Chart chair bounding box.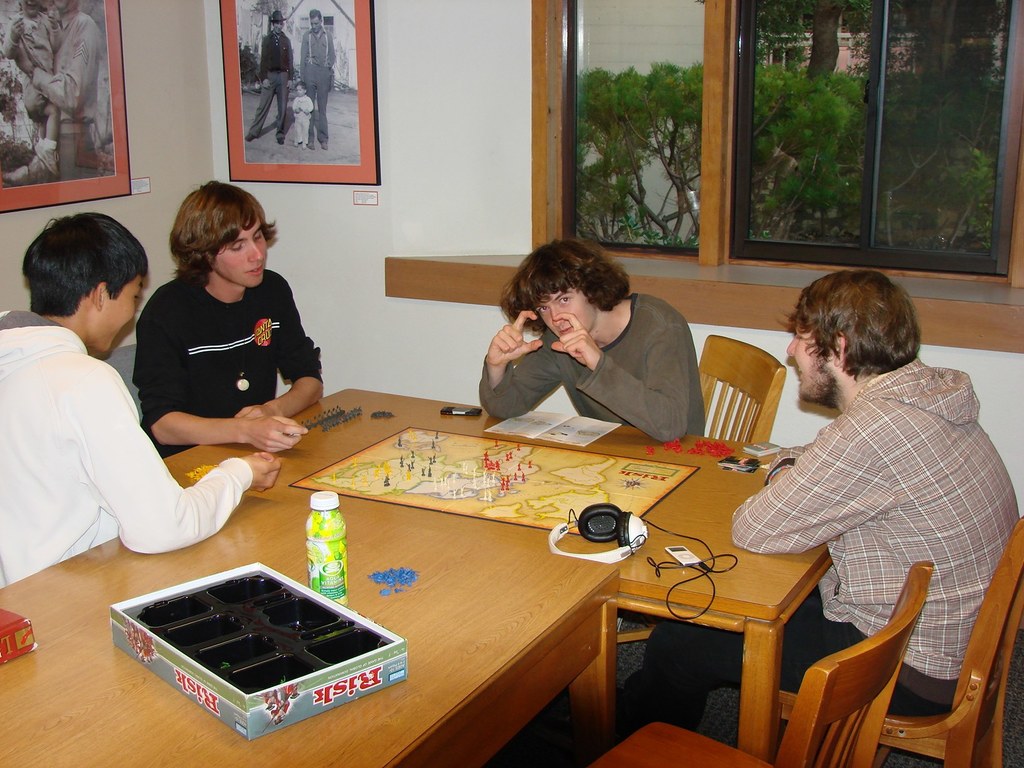
Charted: box=[754, 516, 1023, 767].
